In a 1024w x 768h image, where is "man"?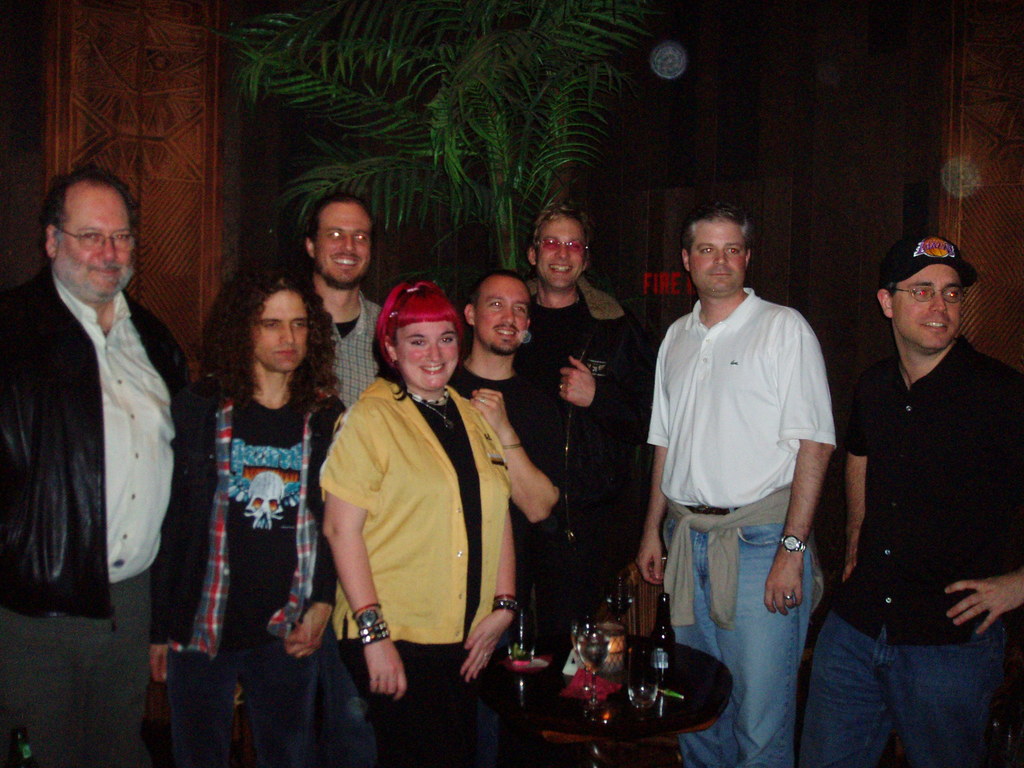
detection(799, 229, 1023, 767).
